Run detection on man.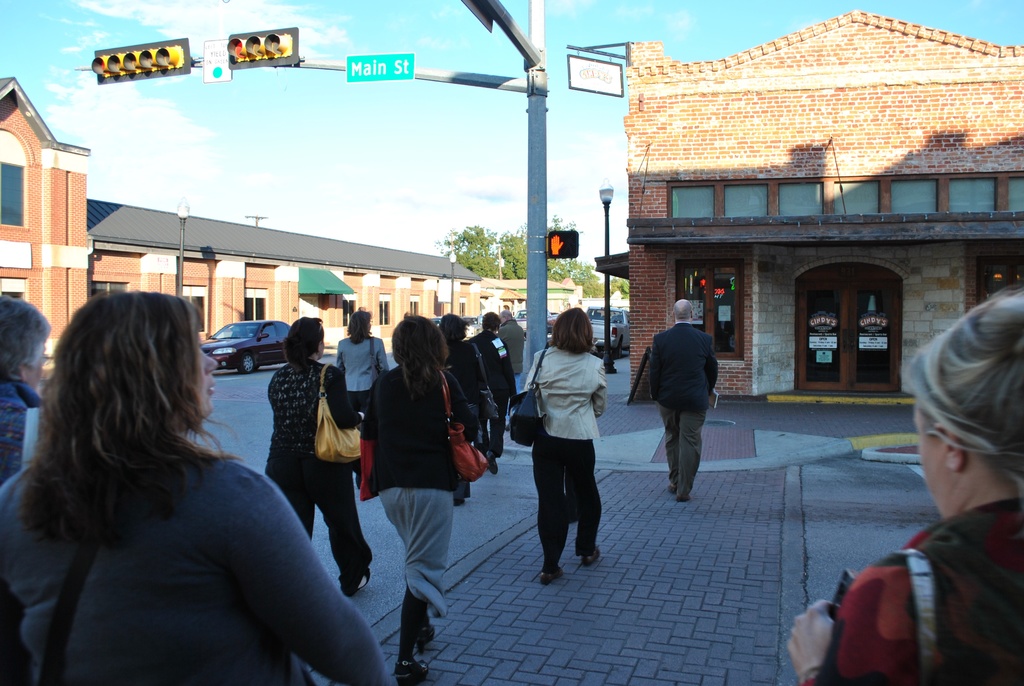
Result: pyautogui.locateOnScreen(643, 303, 735, 509).
